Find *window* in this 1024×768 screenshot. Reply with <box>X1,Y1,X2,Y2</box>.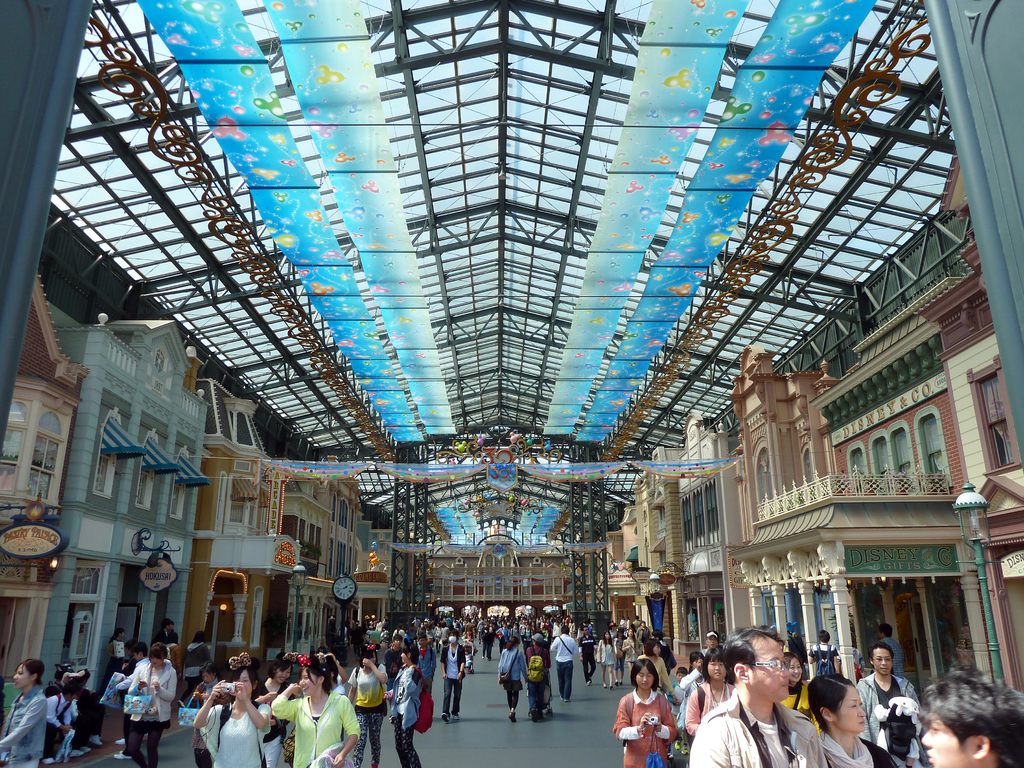
<box>97,409,125,502</box>.
